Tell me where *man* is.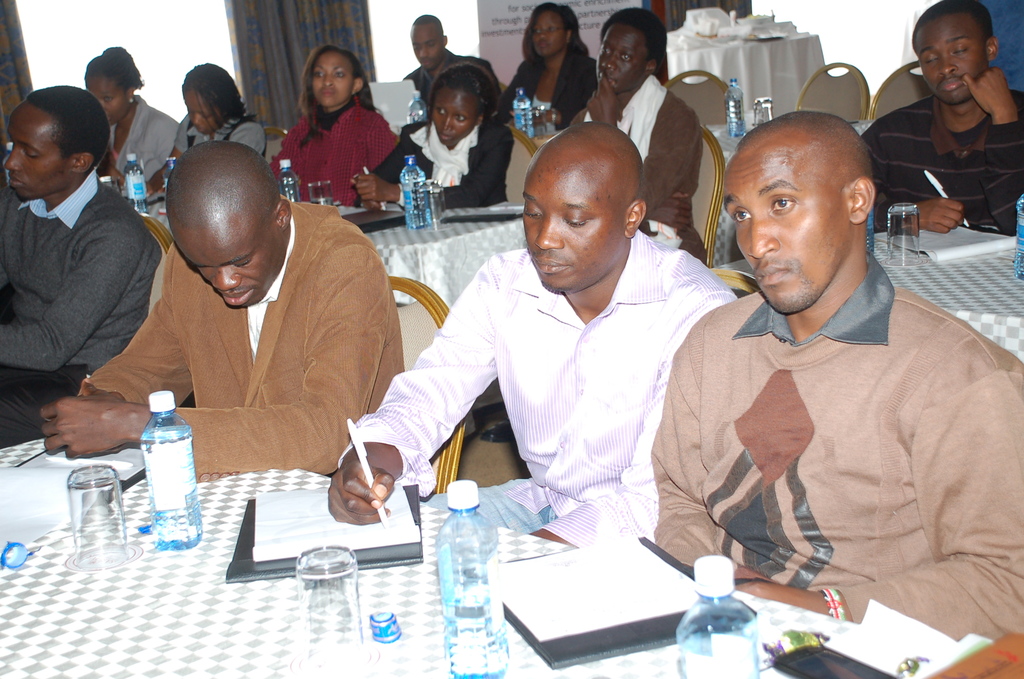
*man* is at (0, 86, 170, 460).
